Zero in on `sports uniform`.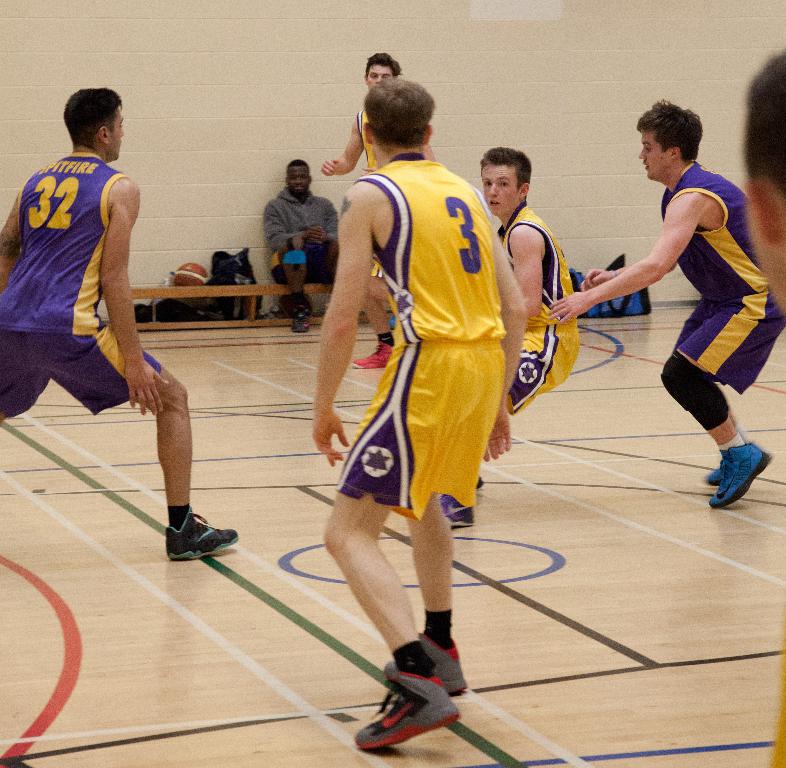
Zeroed in: [650,155,785,507].
